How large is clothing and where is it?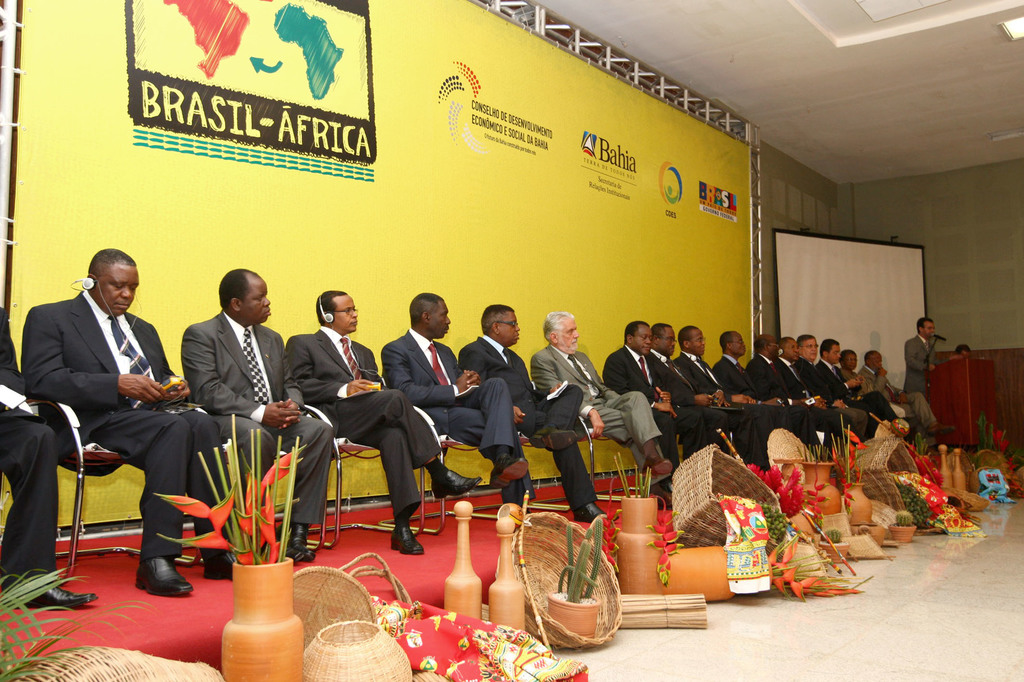
Bounding box: [283,325,446,514].
